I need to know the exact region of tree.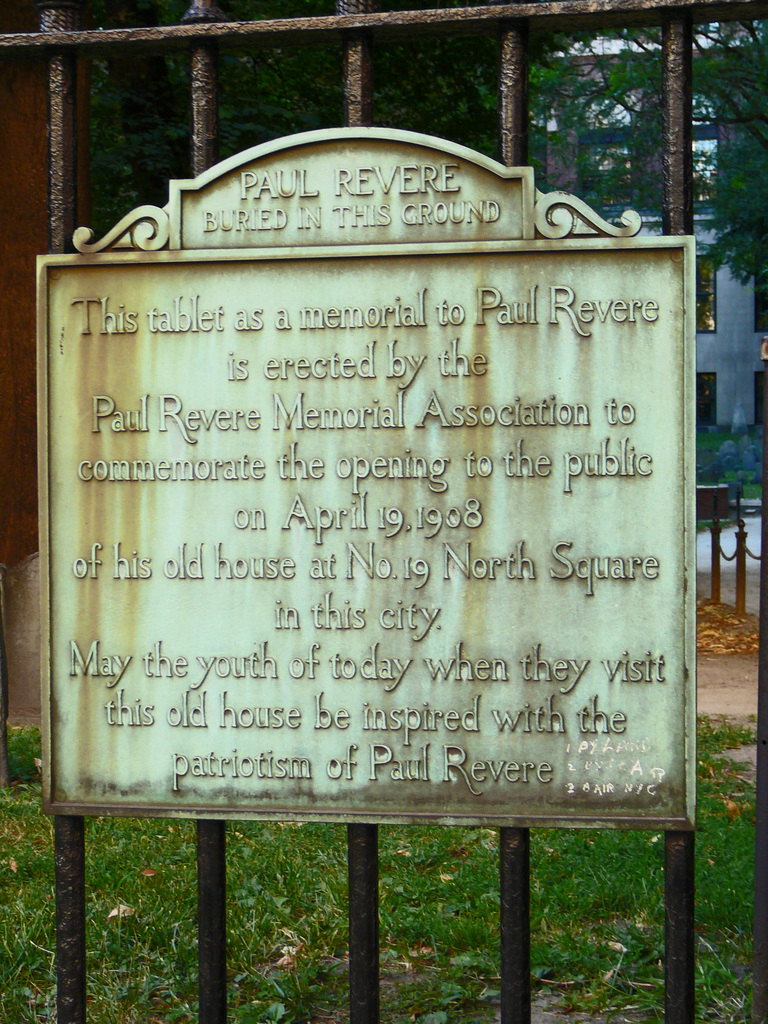
Region: [483,0,767,319].
